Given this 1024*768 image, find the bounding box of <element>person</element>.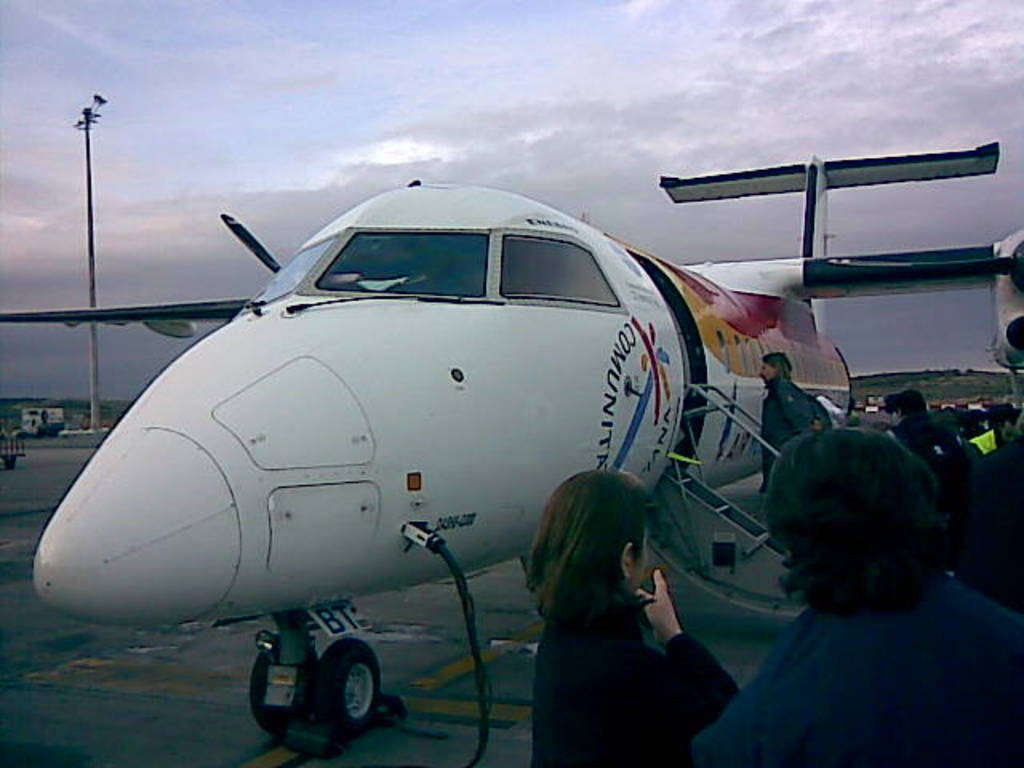
bbox(691, 426, 1022, 766).
